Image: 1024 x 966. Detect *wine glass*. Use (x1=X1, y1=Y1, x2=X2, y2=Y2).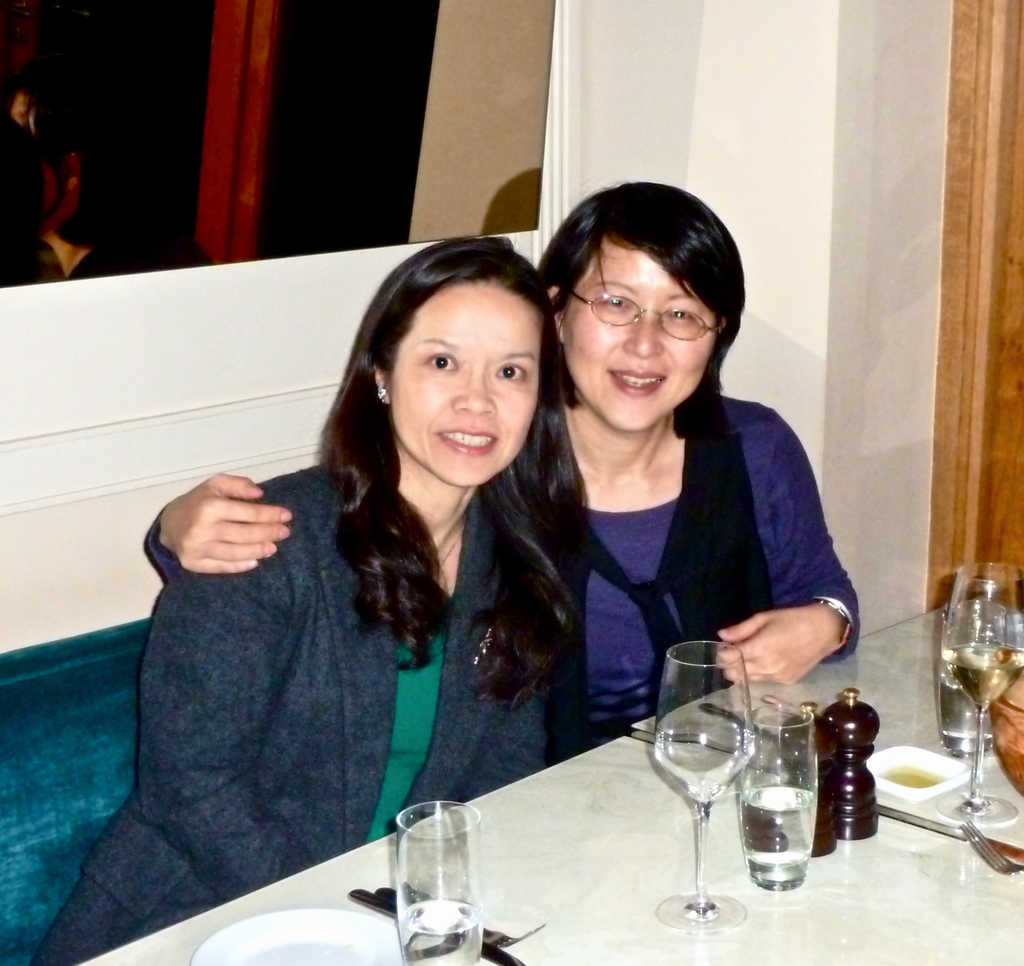
(x1=649, y1=637, x2=756, y2=937).
